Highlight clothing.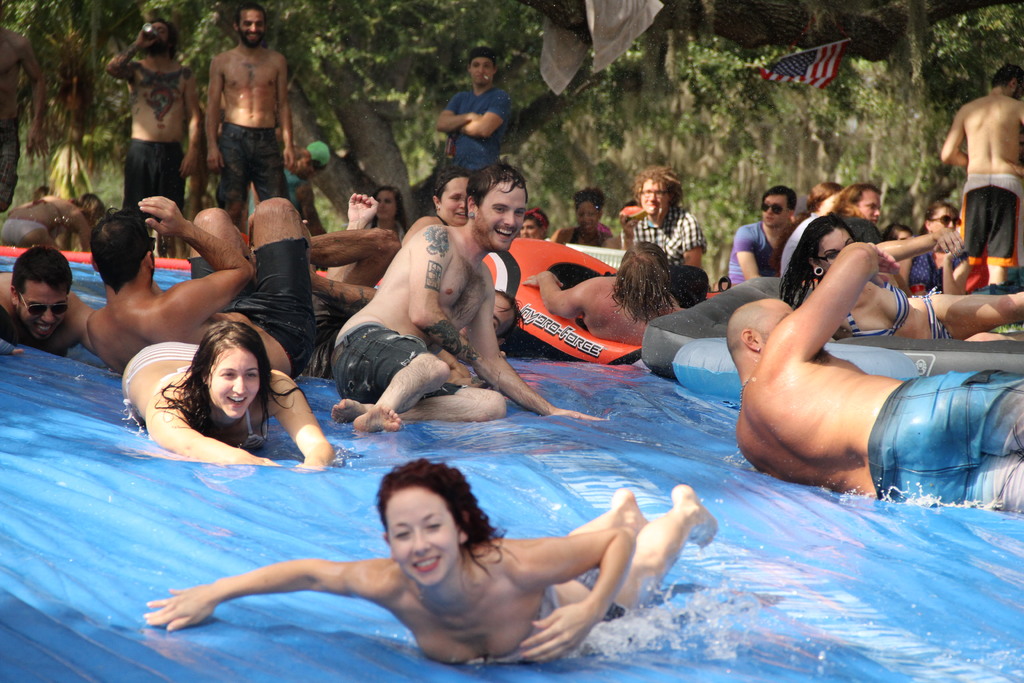
Highlighted region: pyautogui.locateOnScreen(0, 118, 19, 217).
